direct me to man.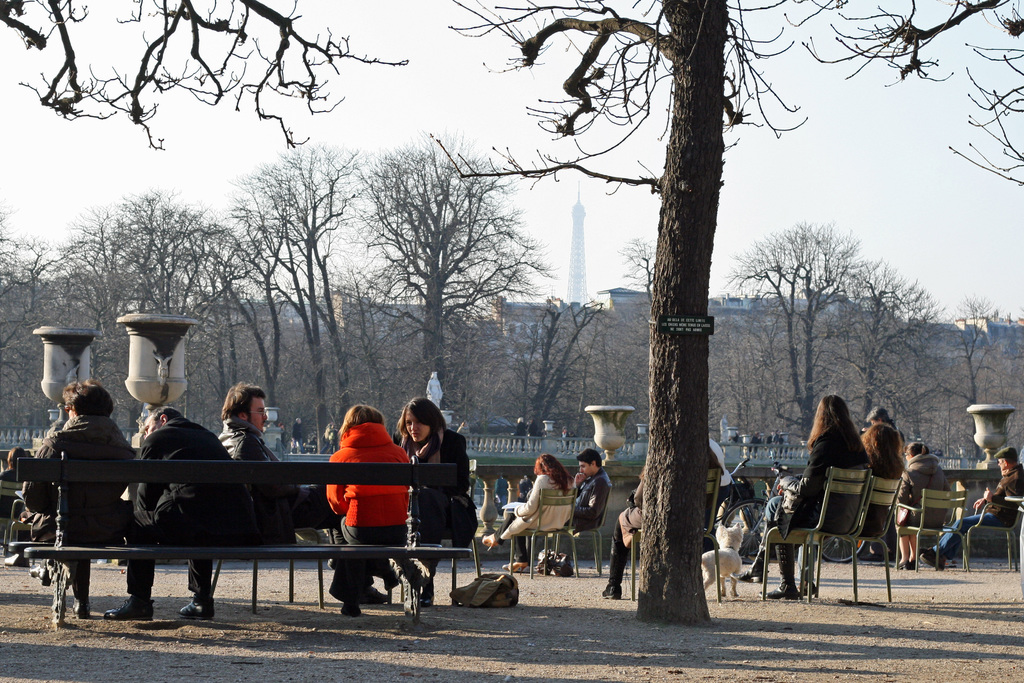
Direction: x1=25, y1=361, x2=133, y2=598.
